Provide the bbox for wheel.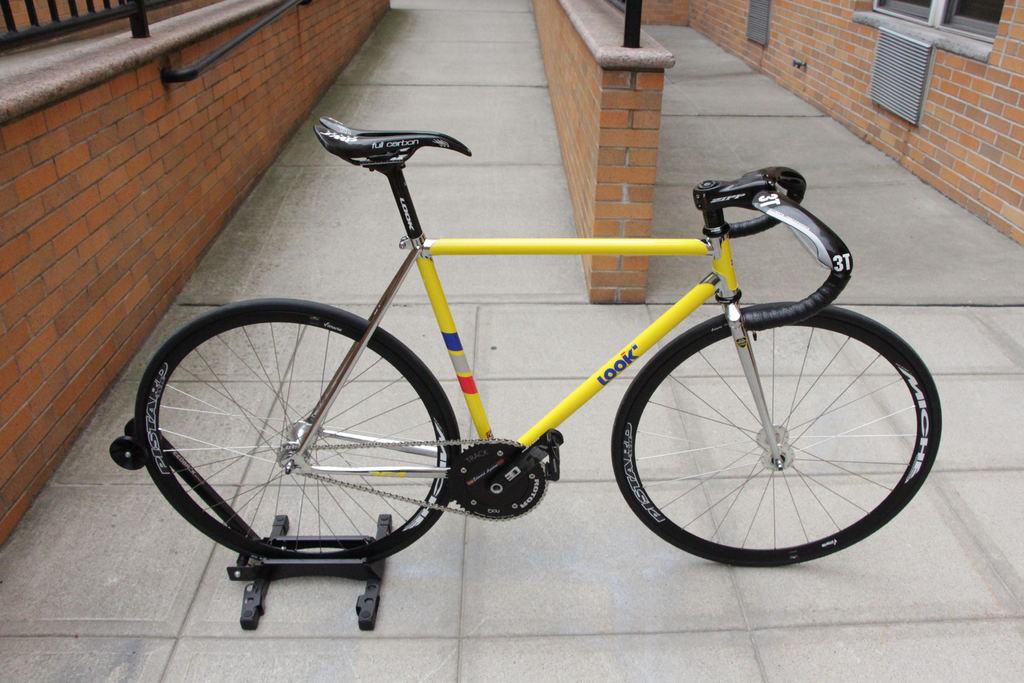
[left=610, top=302, right=942, bottom=568].
